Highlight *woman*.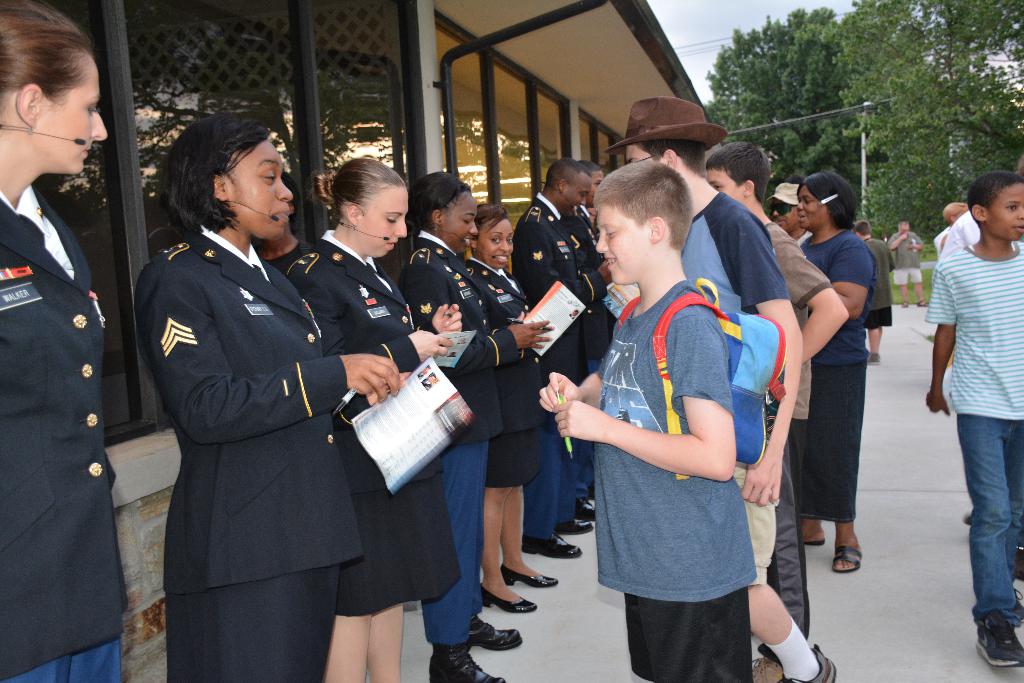
Highlighted region: {"x1": 283, "y1": 160, "x2": 459, "y2": 682}.
